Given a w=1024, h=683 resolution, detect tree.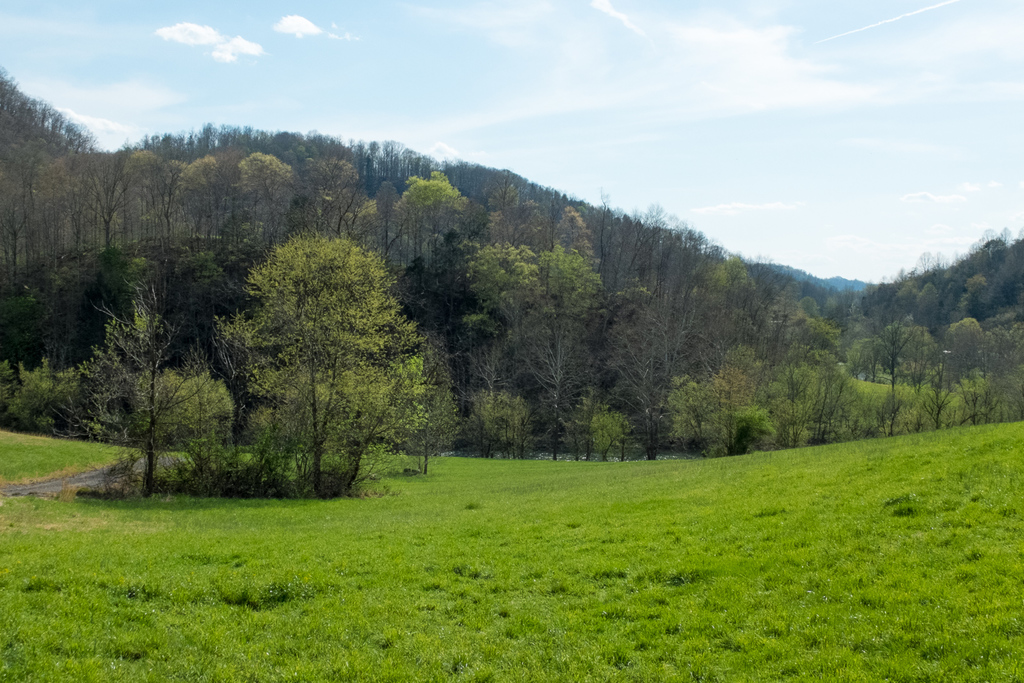
locate(244, 242, 428, 485).
